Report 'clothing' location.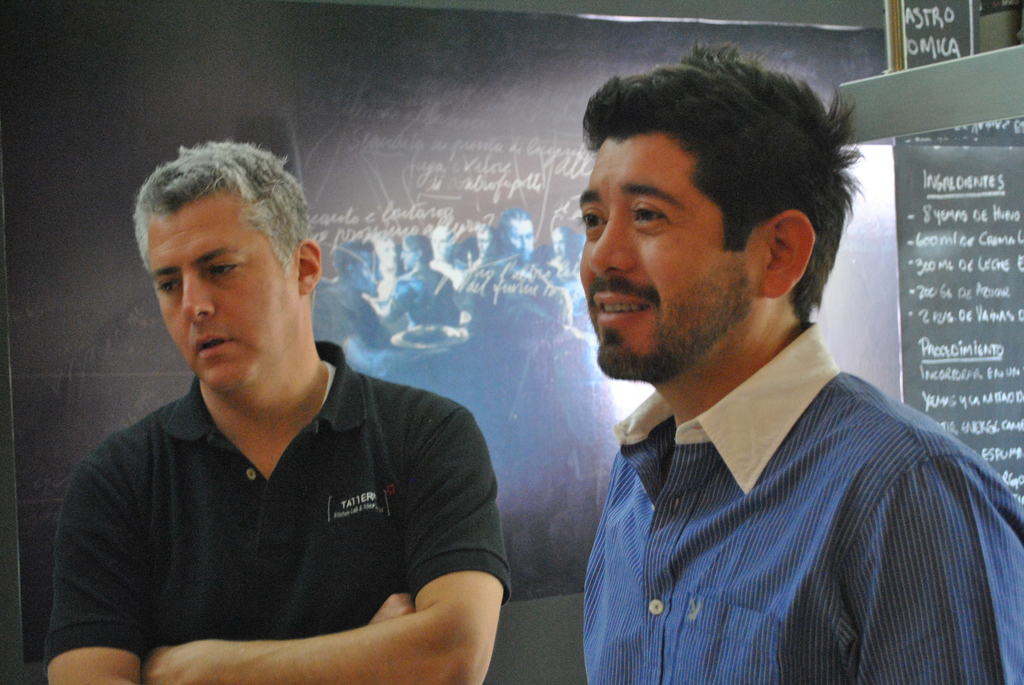
Report: region(40, 335, 516, 684).
